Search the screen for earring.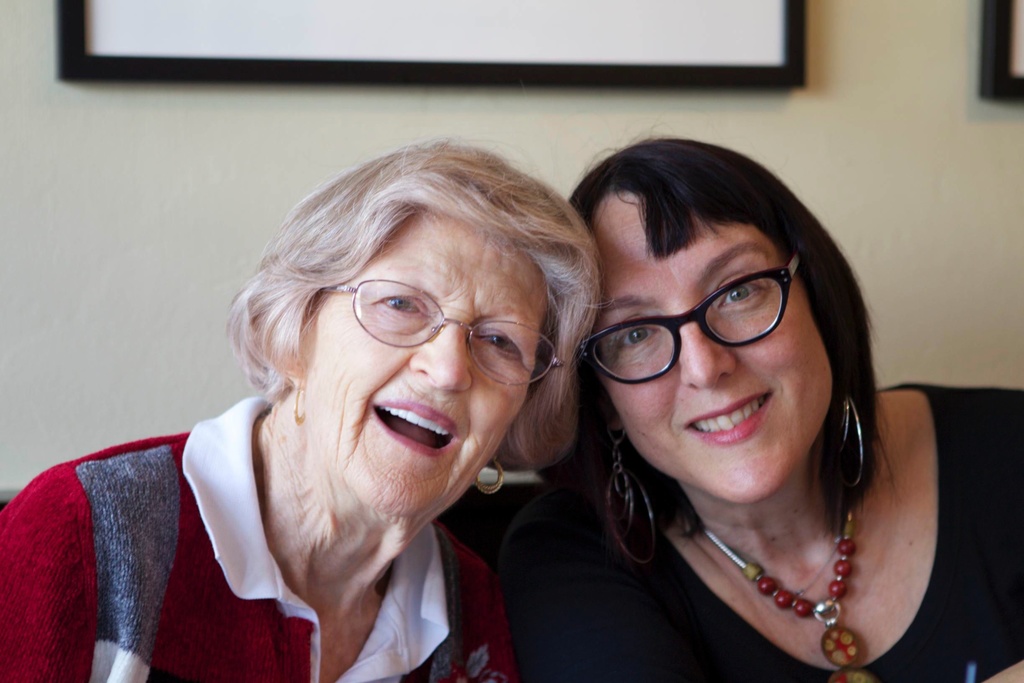
Found at x1=294, y1=378, x2=308, y2=425.
